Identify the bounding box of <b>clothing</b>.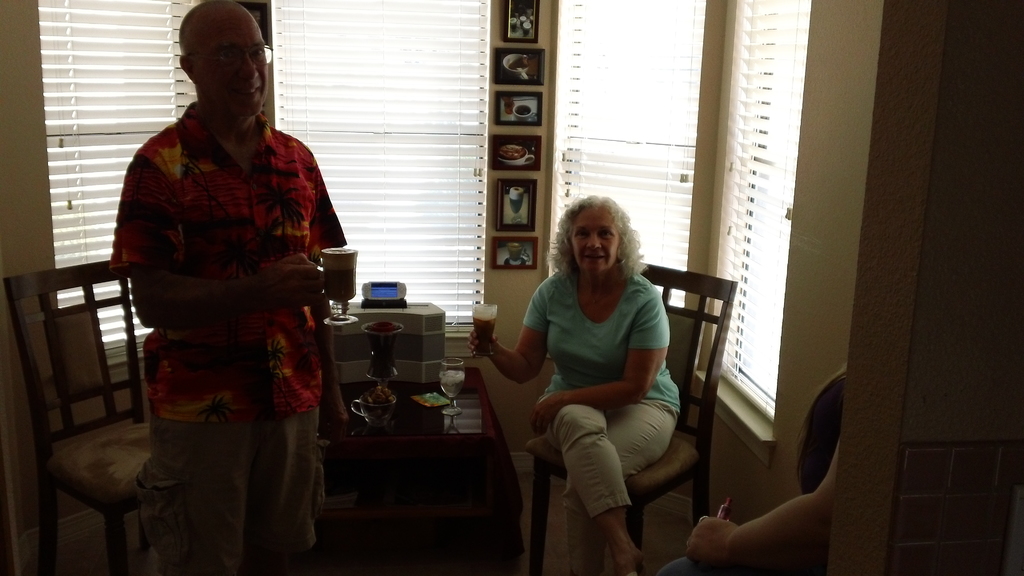
524 259 684 519.
